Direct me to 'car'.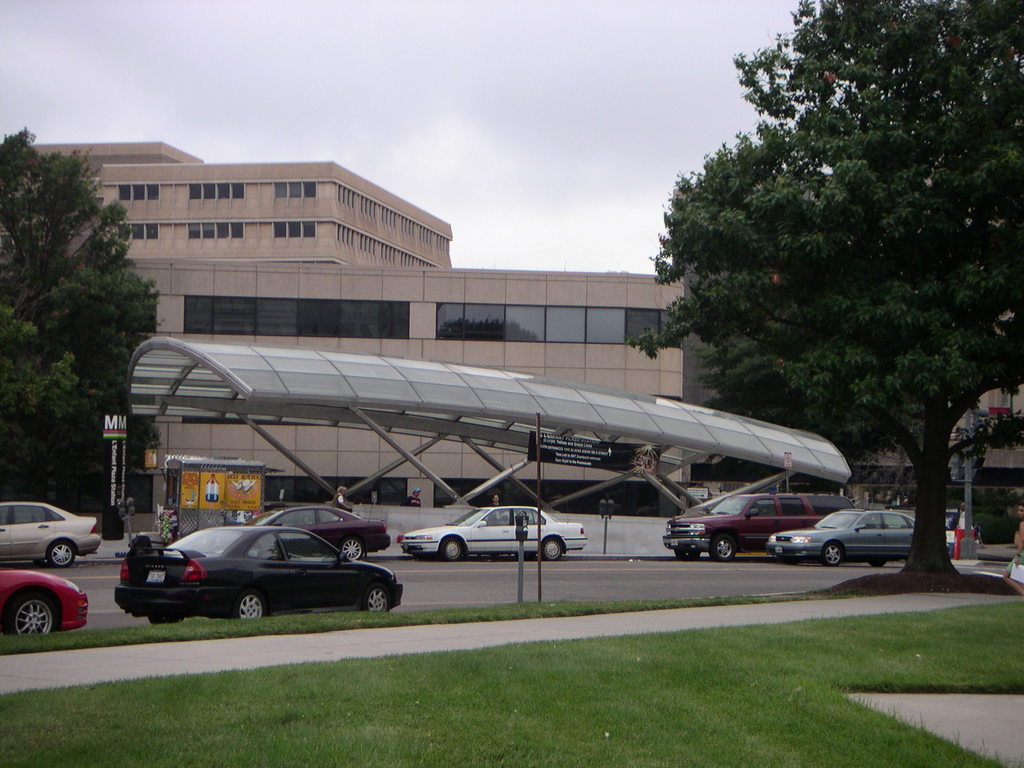
Direction: [1, 570, 86, 634].
